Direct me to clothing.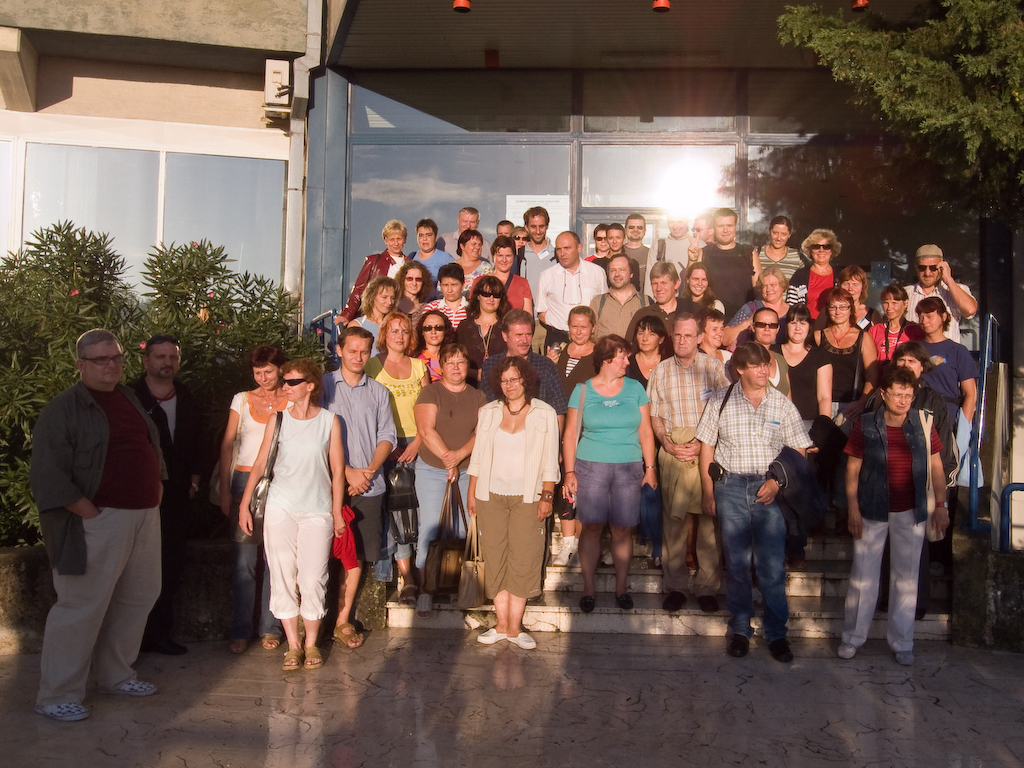
Direction: [430,297,471,334].
